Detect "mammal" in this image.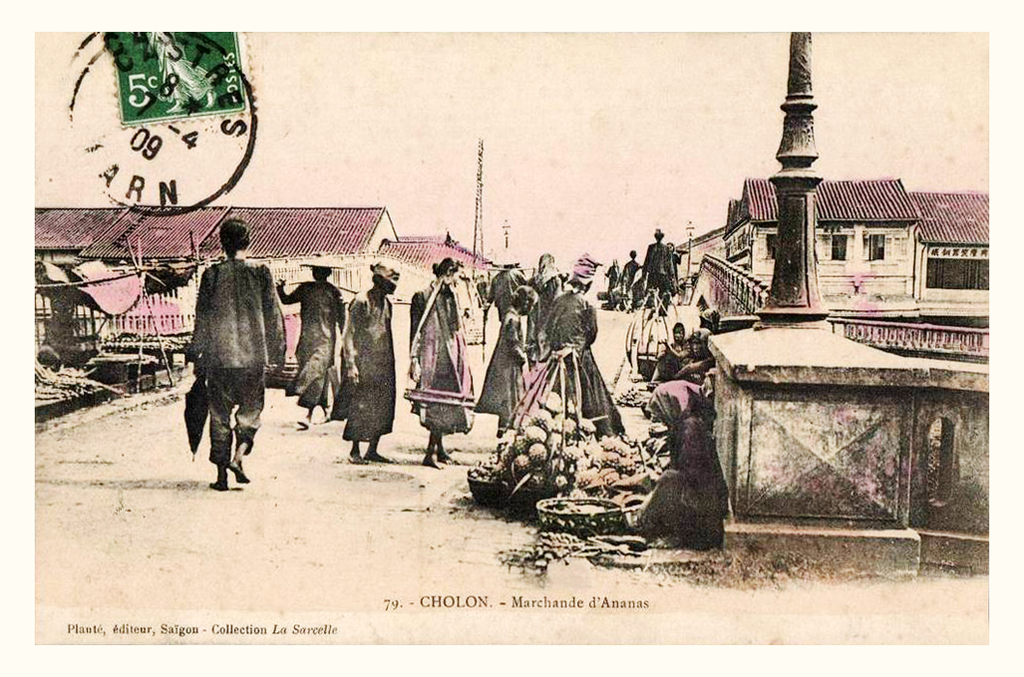
Detection: BBox(677, 328, 714, 381).
